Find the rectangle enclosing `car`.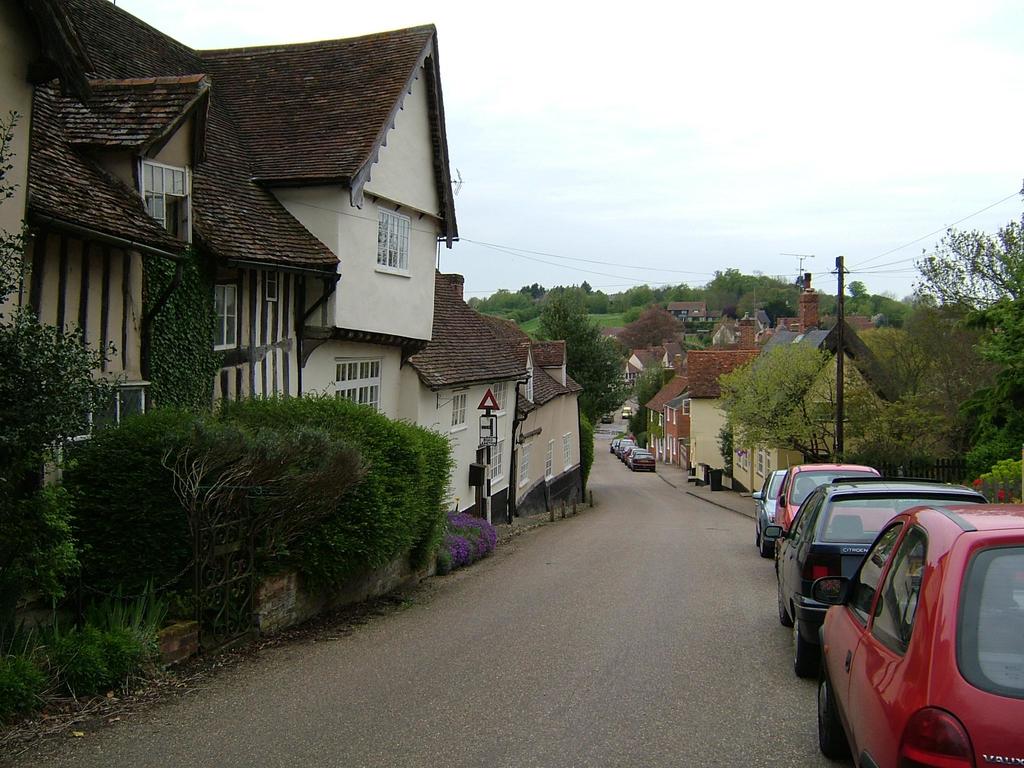
Rect(757, 470, 785, 556).
